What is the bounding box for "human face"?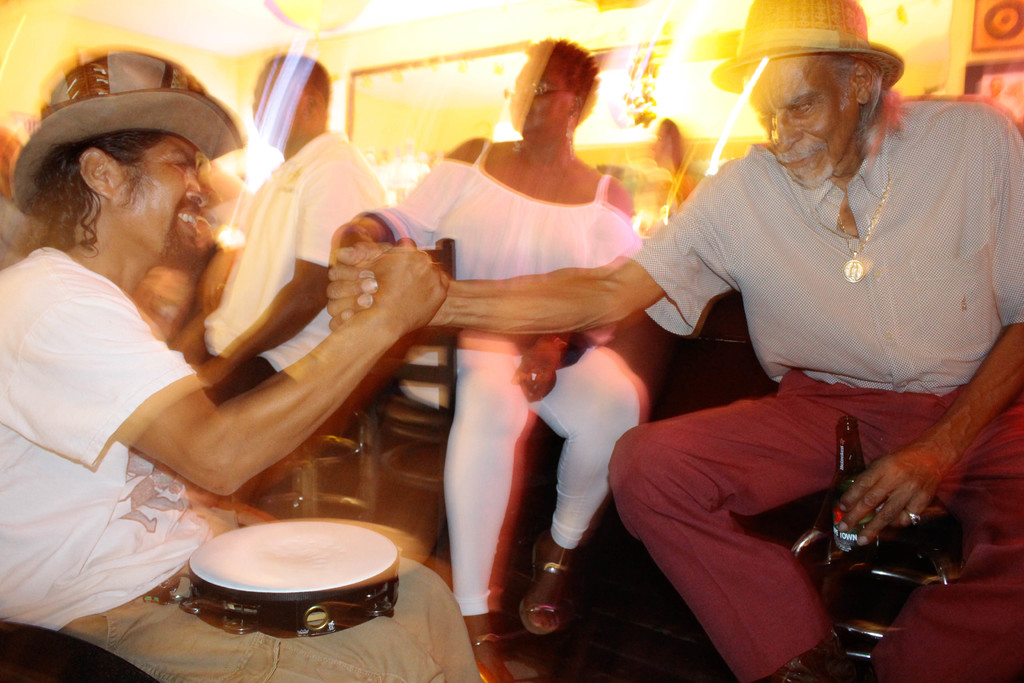
<box>109,136,211,264</box>.
